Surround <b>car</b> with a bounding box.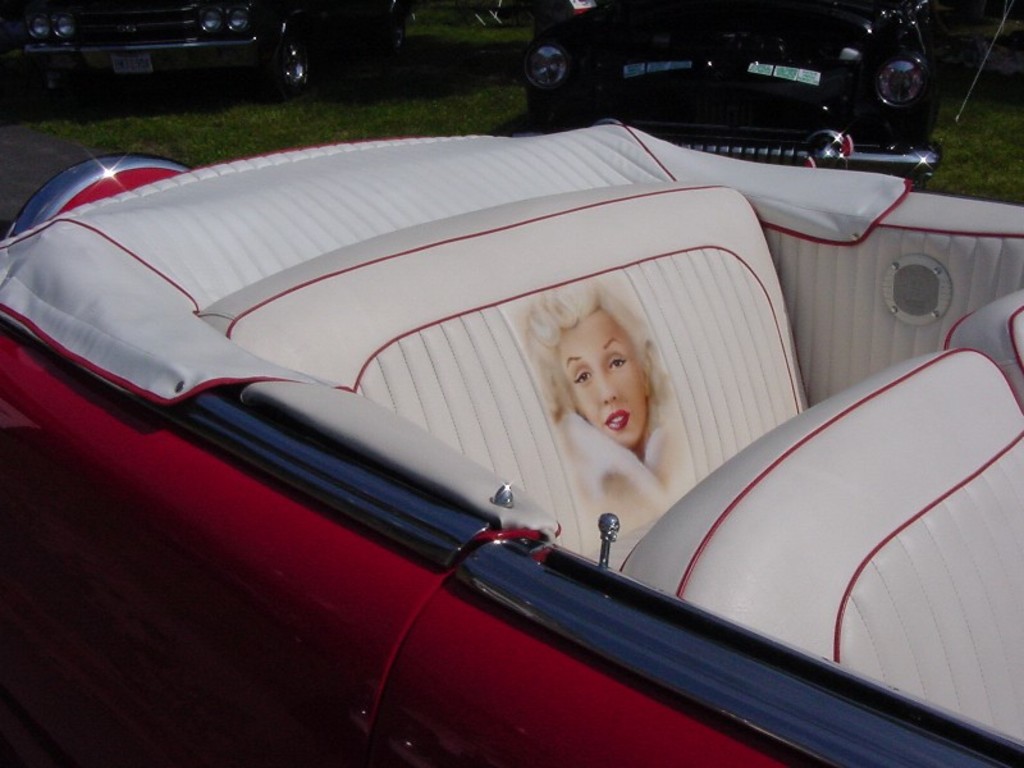
<bbox>0, 0, 314, 86</bbox>.
